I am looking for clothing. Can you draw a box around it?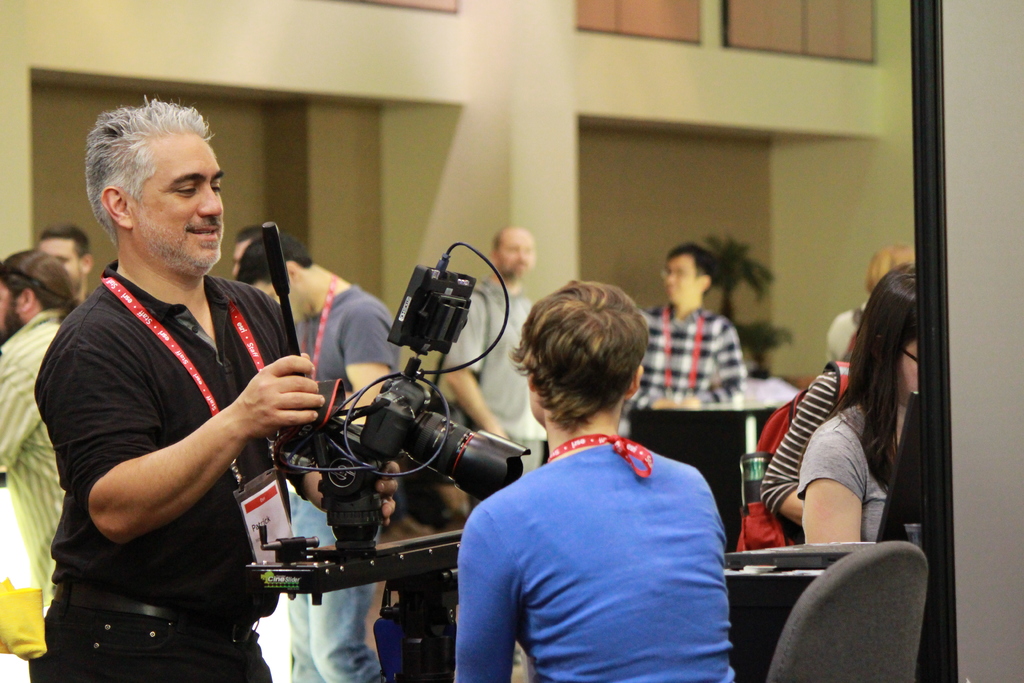
Sure, the bounding box is 451, 286, 548, 477.
